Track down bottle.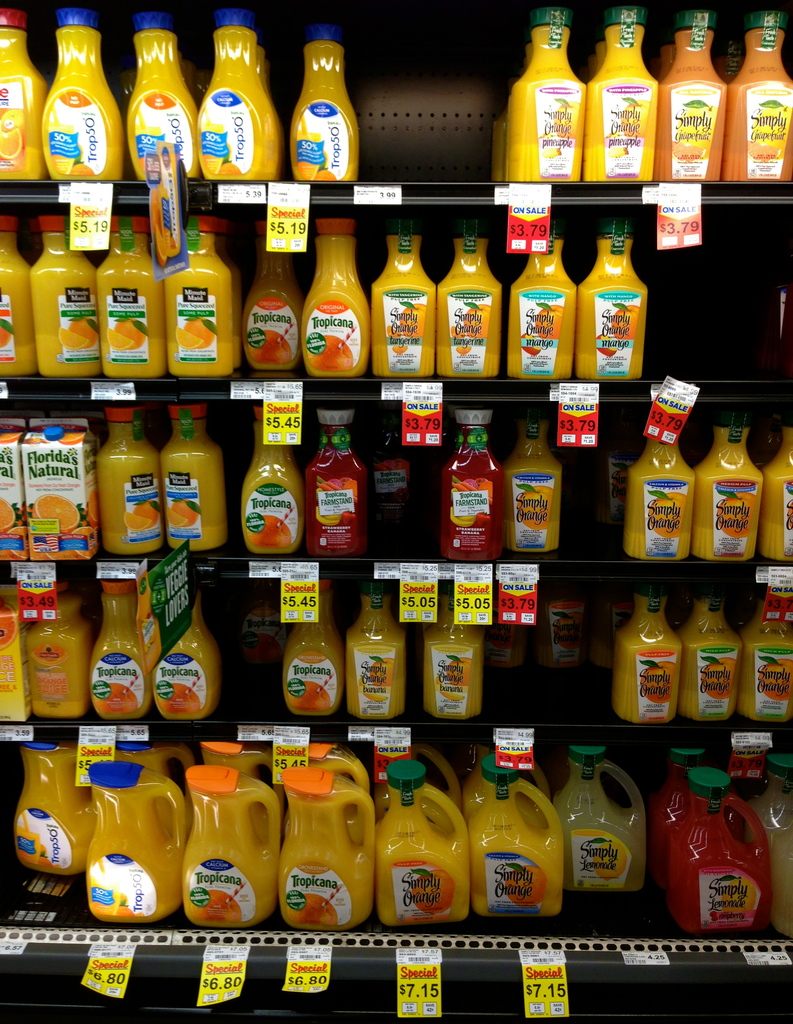
Tracked to <box>238,404,304,557</box>.
